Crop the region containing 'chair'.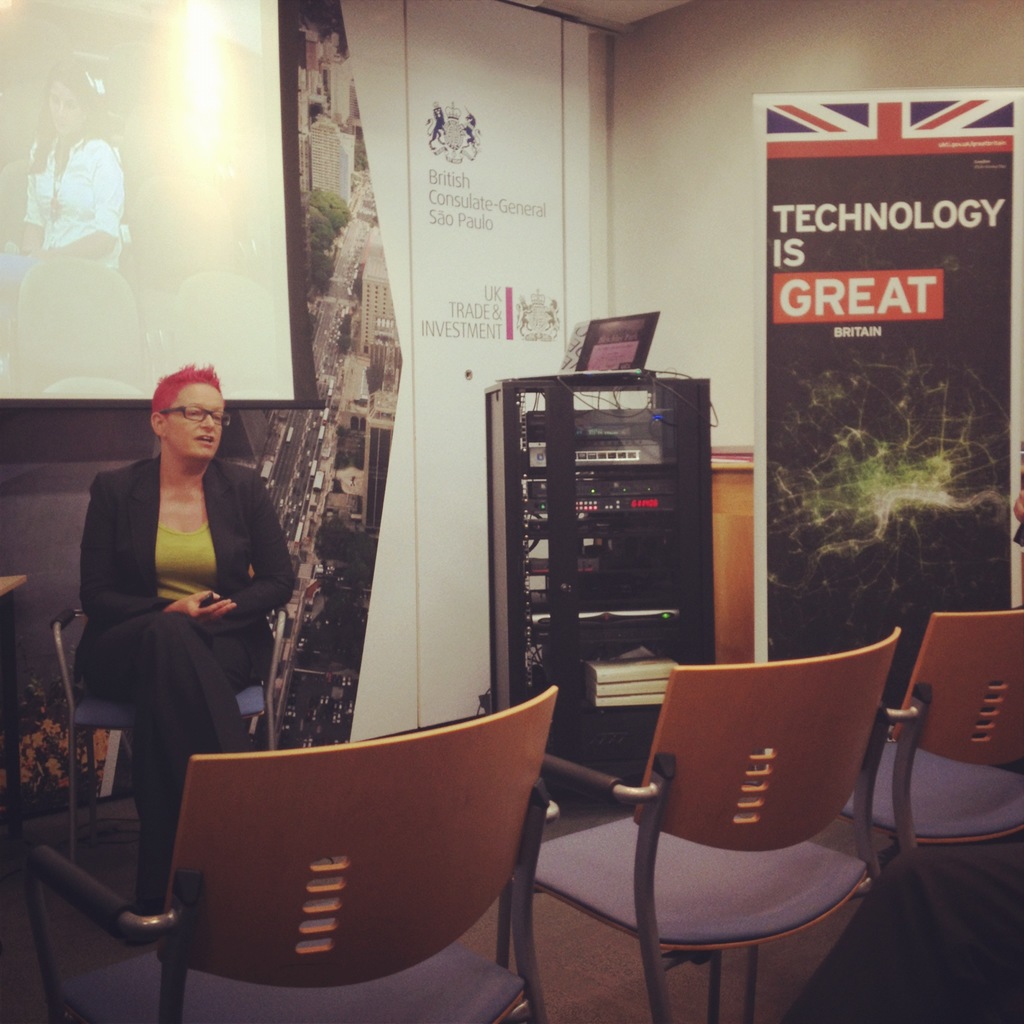
Crop region: Rect(53, 602, 291, 874).
